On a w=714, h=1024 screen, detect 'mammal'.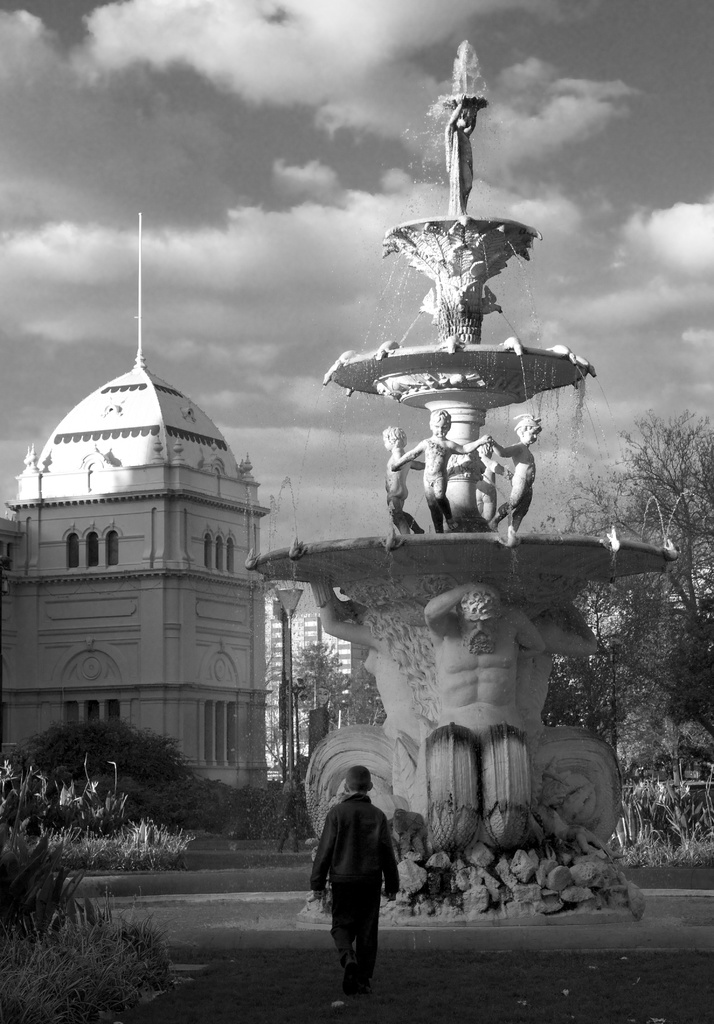
{"left": 482, "top": 412, "right": 544, "bottom": 531}.
